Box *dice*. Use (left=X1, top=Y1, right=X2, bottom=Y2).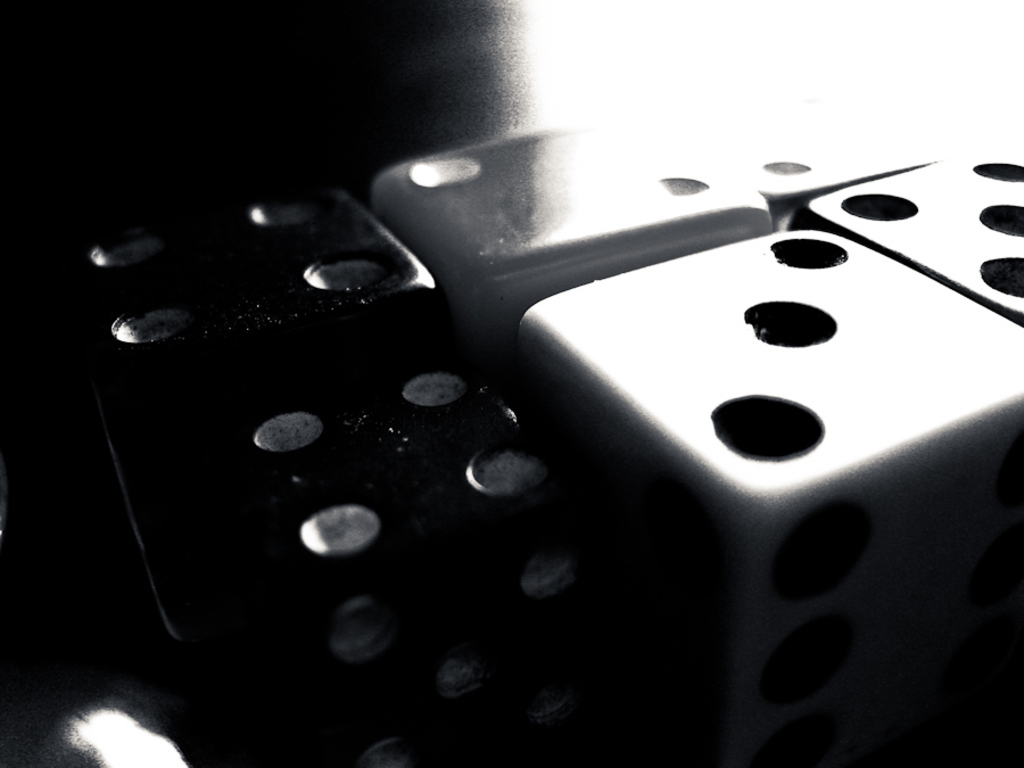
(left=119, top=324, right=645, bottom=767).
